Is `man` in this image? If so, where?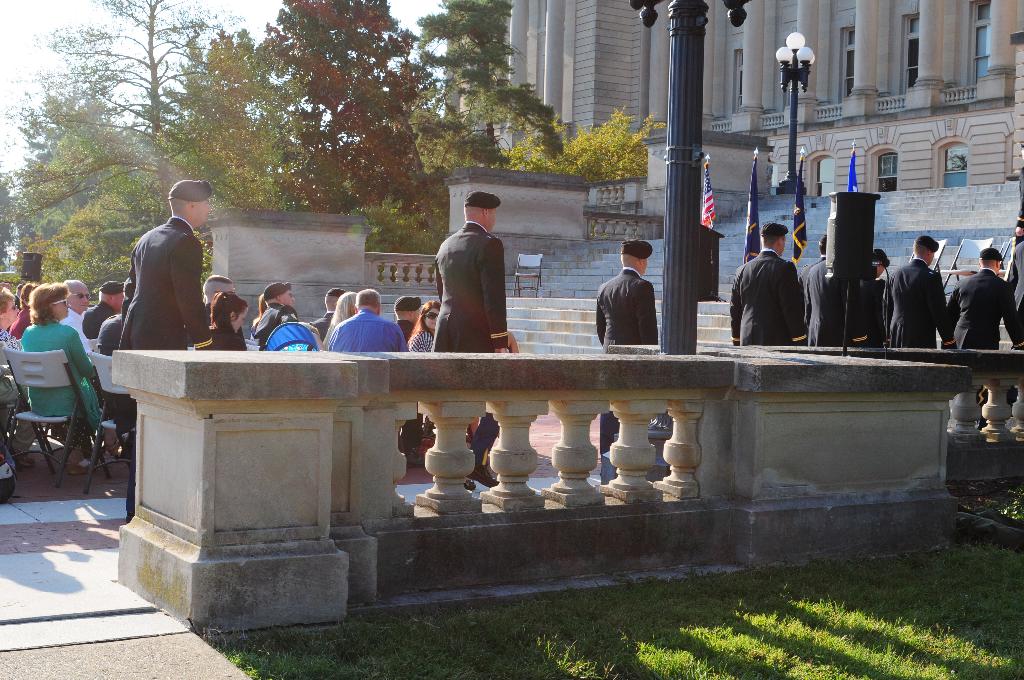
Yes, at (x1=96, y1=311, x2=126, y2=418).
